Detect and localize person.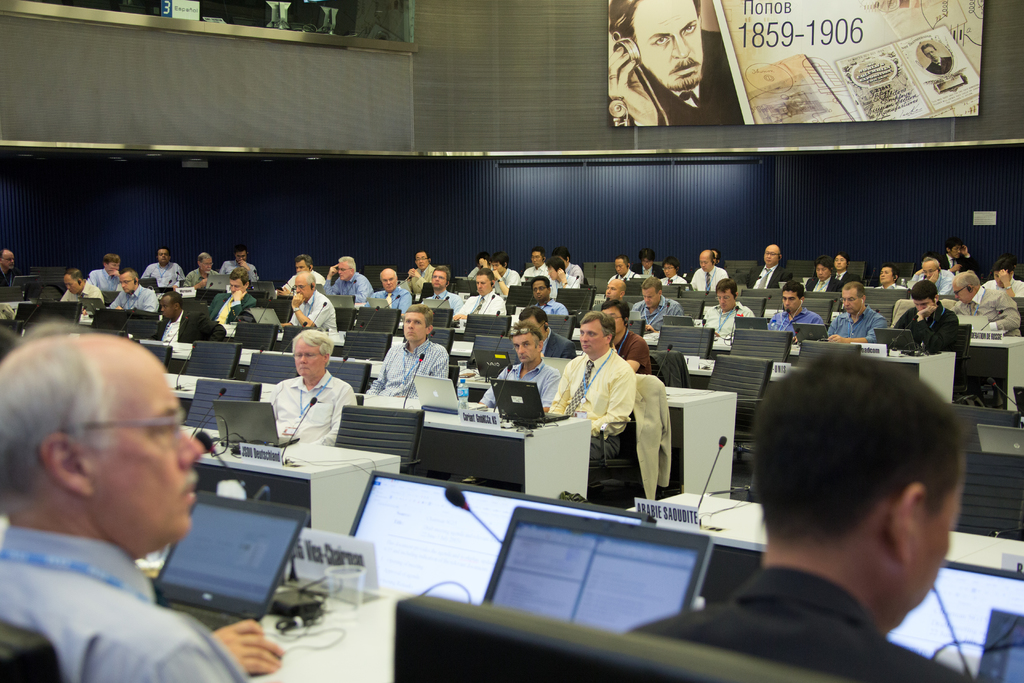
Localized at [left=106, top=267, right=155, bottom=309].
